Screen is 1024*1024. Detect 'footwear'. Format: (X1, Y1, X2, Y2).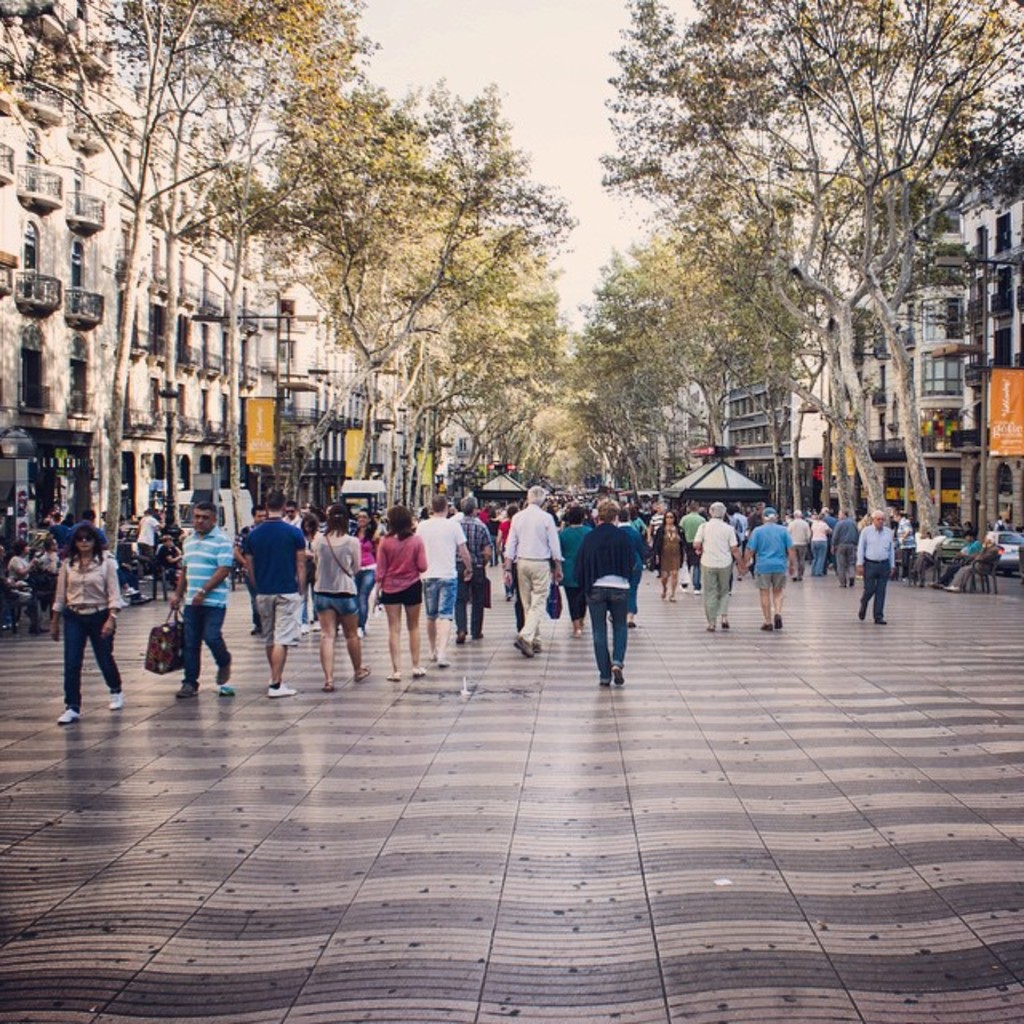
(678, 582, 683, 592).
